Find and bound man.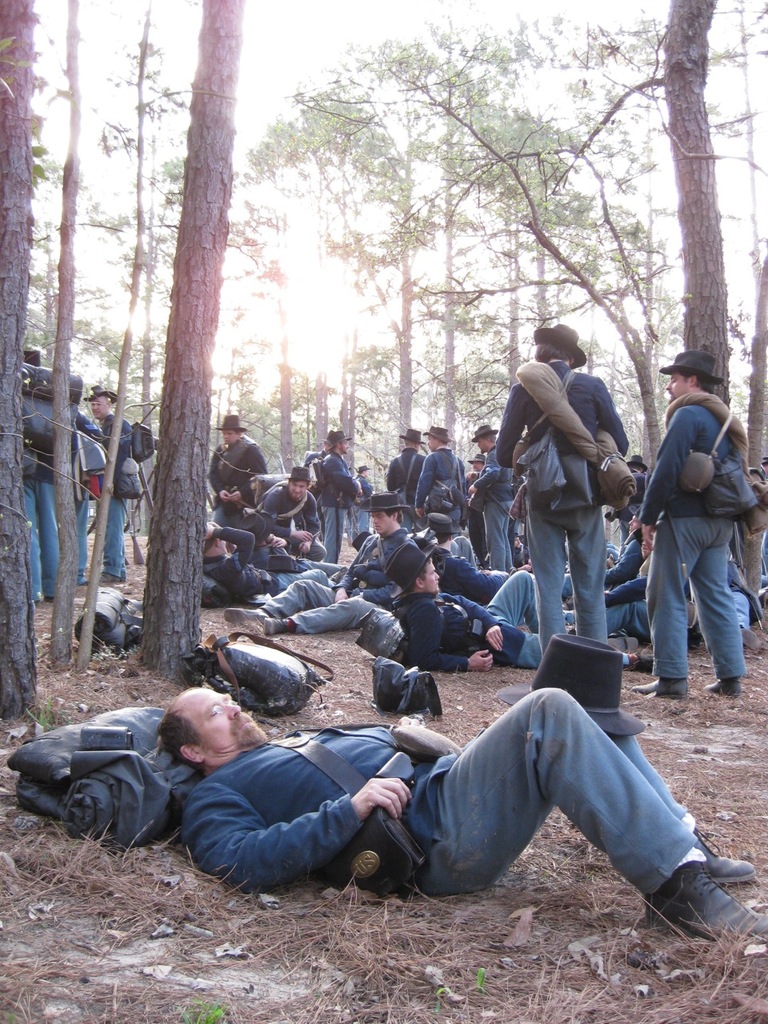
Bound: 382:422:434:527.
